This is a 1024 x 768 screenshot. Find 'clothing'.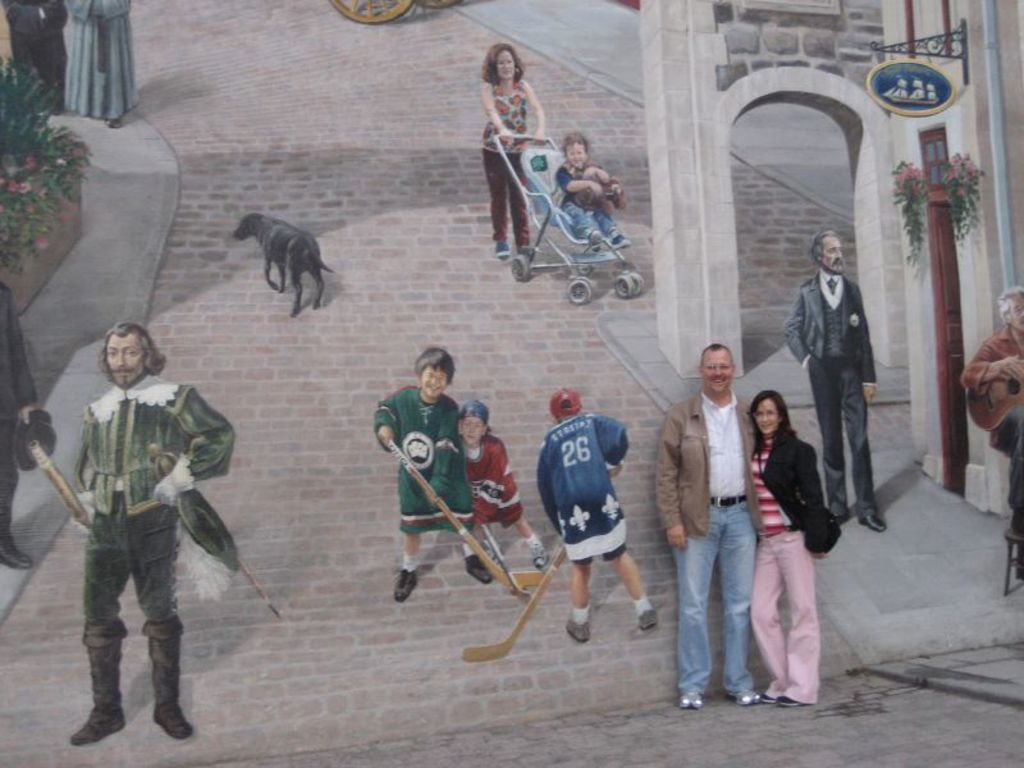
Bounding box: {"x1": 783, "y1": 269, "x2": 874, "y2": 517}.
